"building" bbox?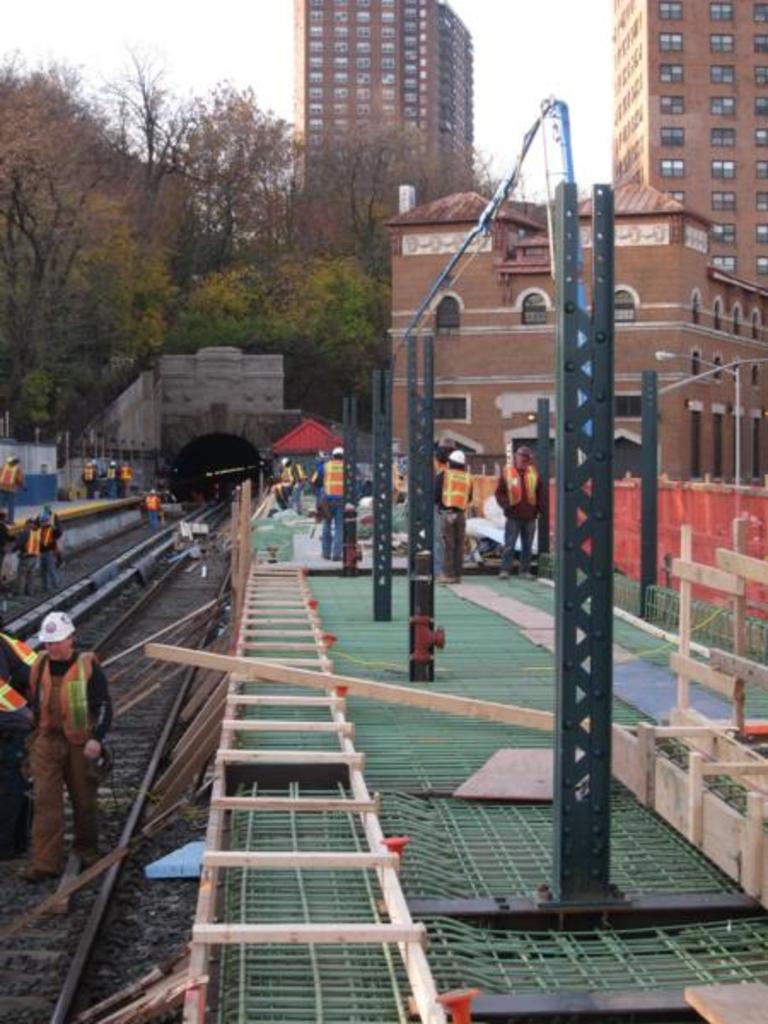
box=[295, 0, 473, 229]
